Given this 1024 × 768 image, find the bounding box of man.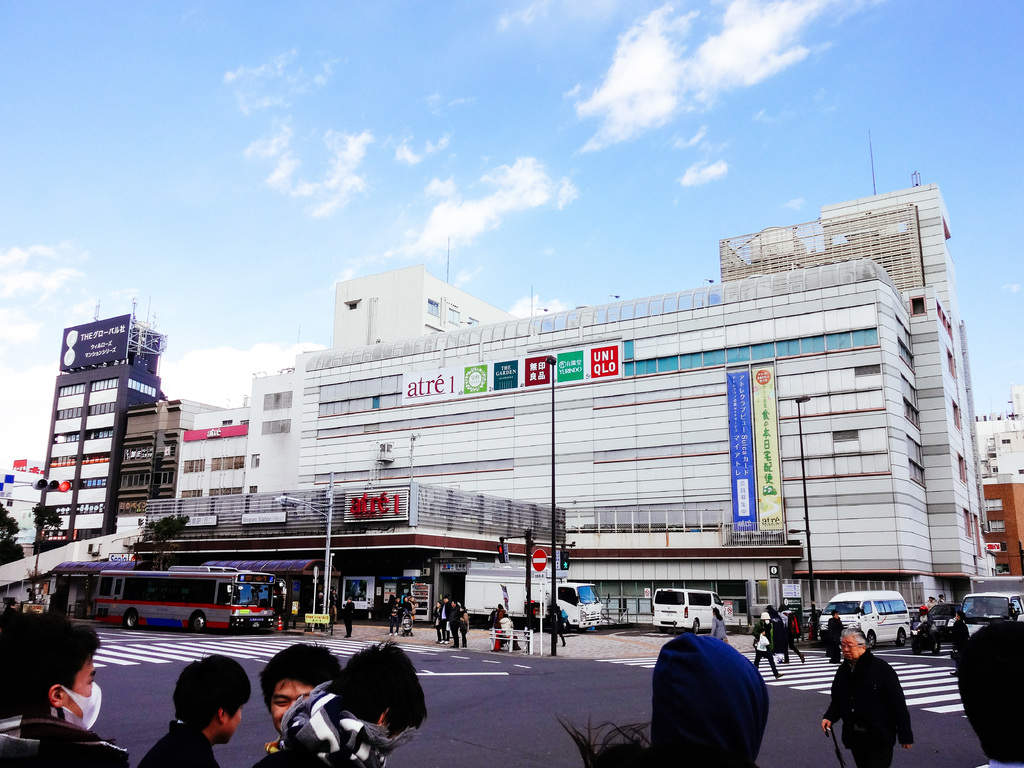
<box>258,639,350,756</box>.
